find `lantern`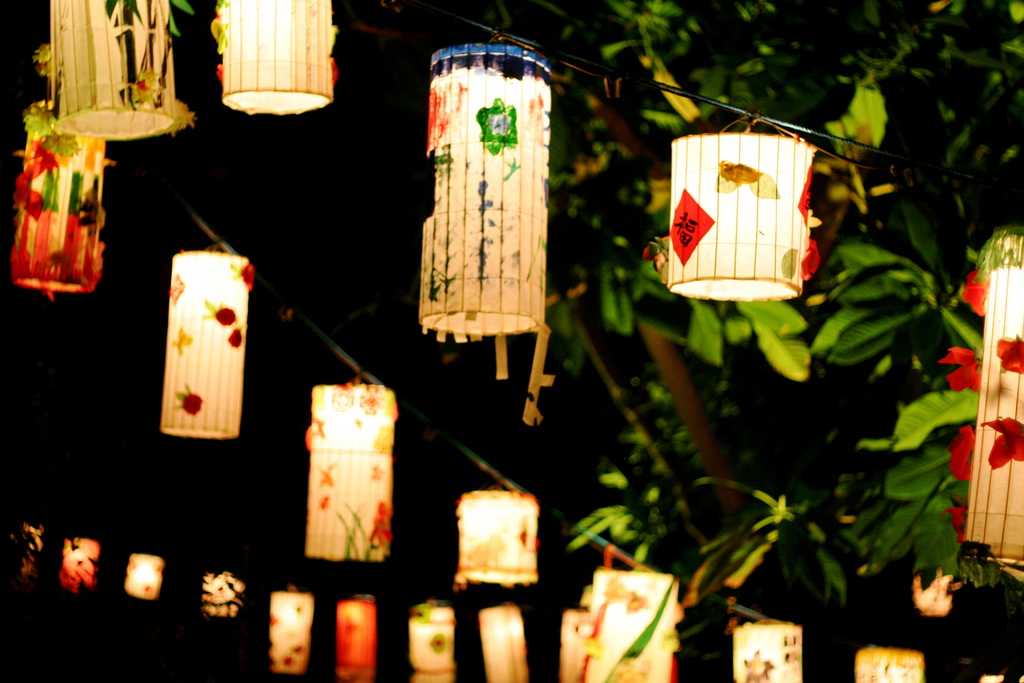
409 604 455 675
